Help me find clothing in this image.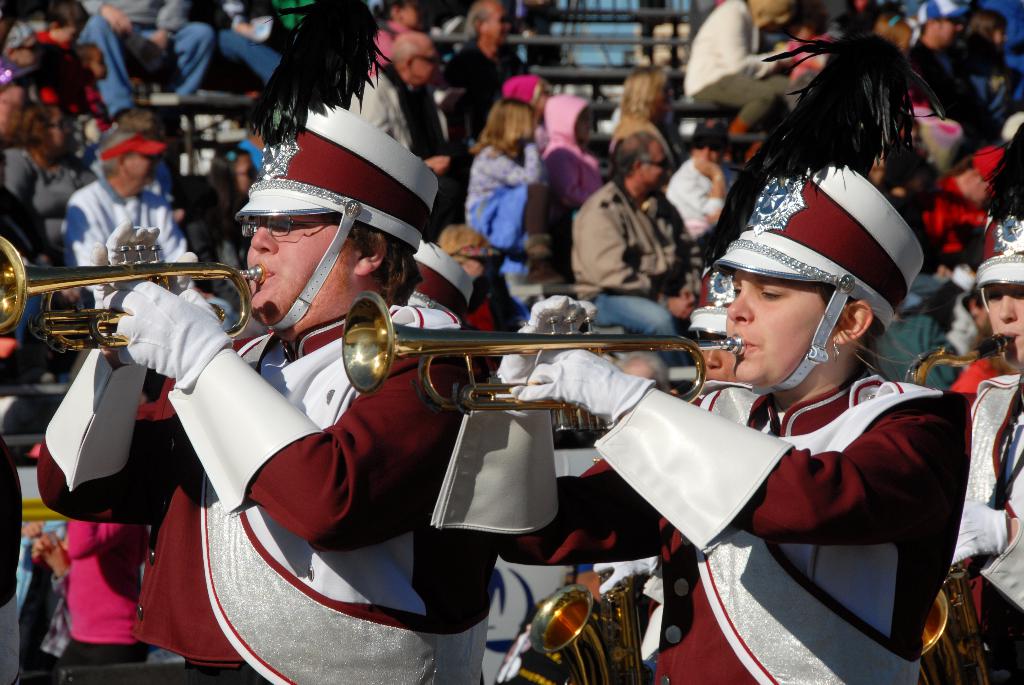
Found it: [left=35, top=217, right=497, bottom=684].
